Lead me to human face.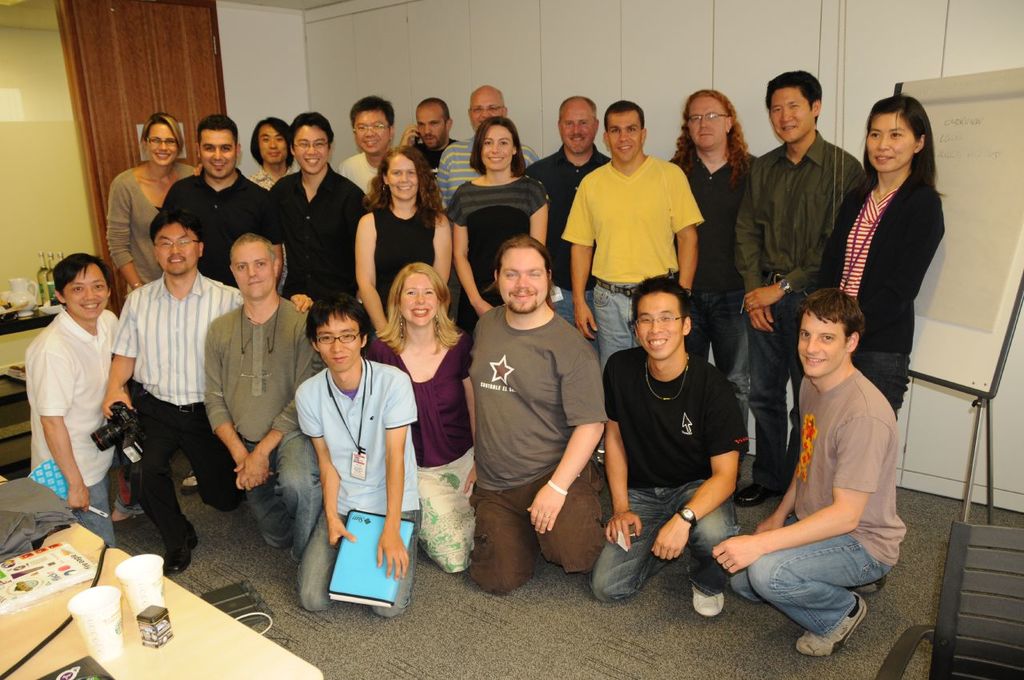
Lead to x1=686 y1=97 x2=727 y2=142.
